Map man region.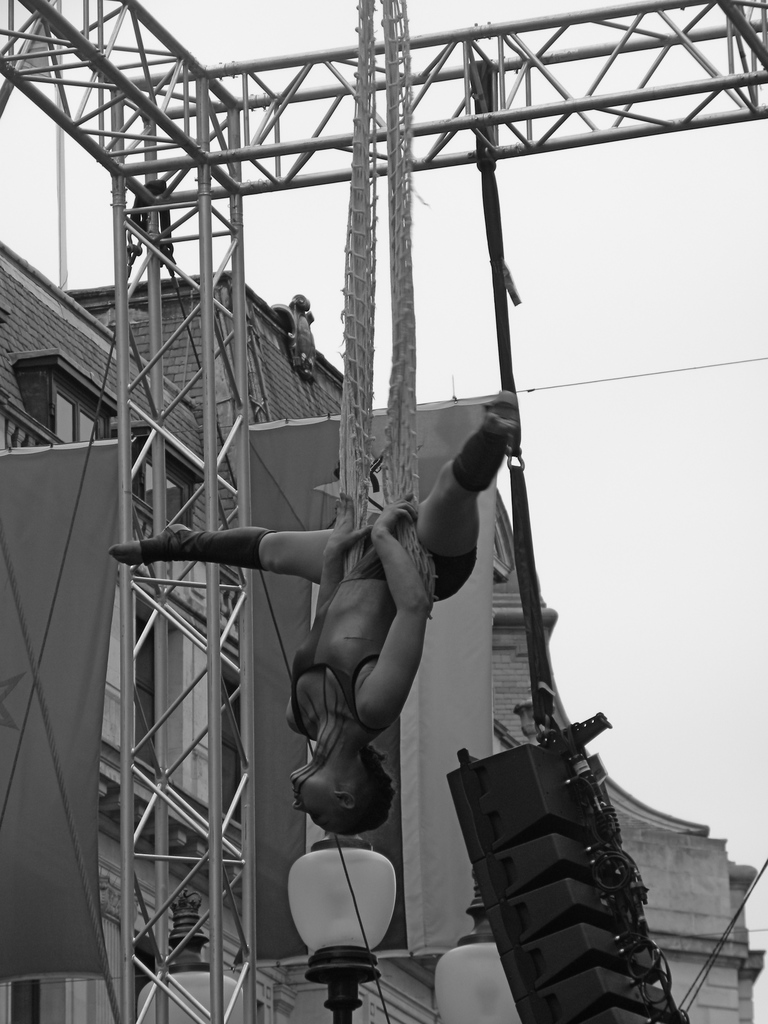
Mapped to bbox=[108, 386, 523, 836].
